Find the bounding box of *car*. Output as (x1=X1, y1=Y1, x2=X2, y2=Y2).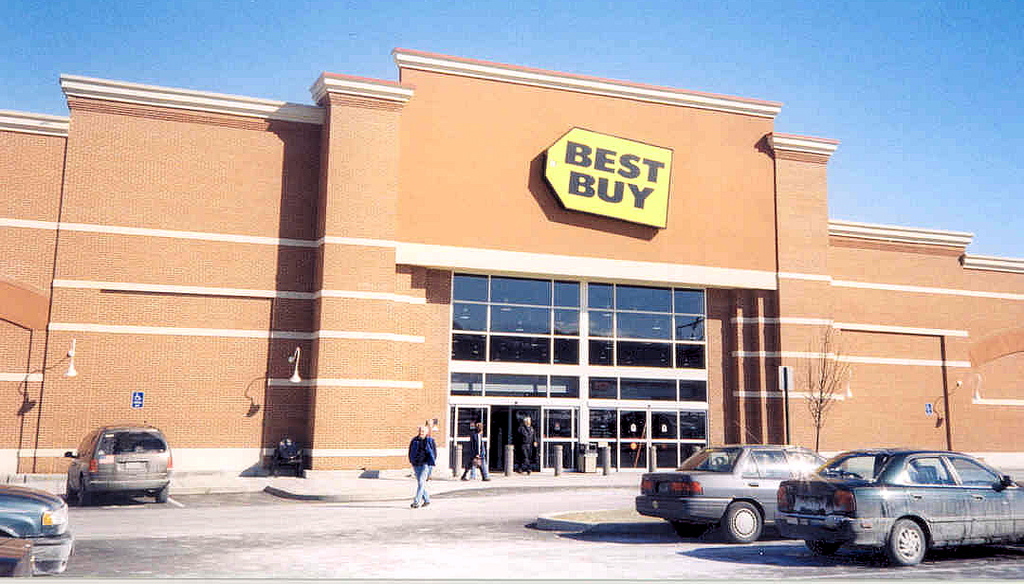
(x1=631, y1=439, x2=819, y2=543).
